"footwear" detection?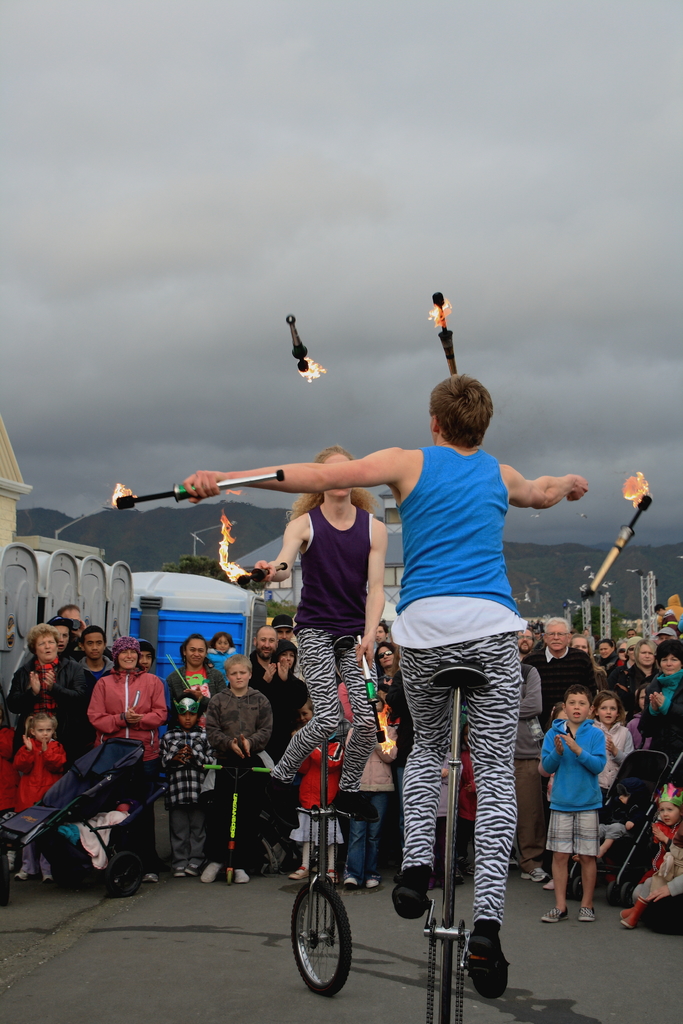
detection(183, 863, 202, 874)
